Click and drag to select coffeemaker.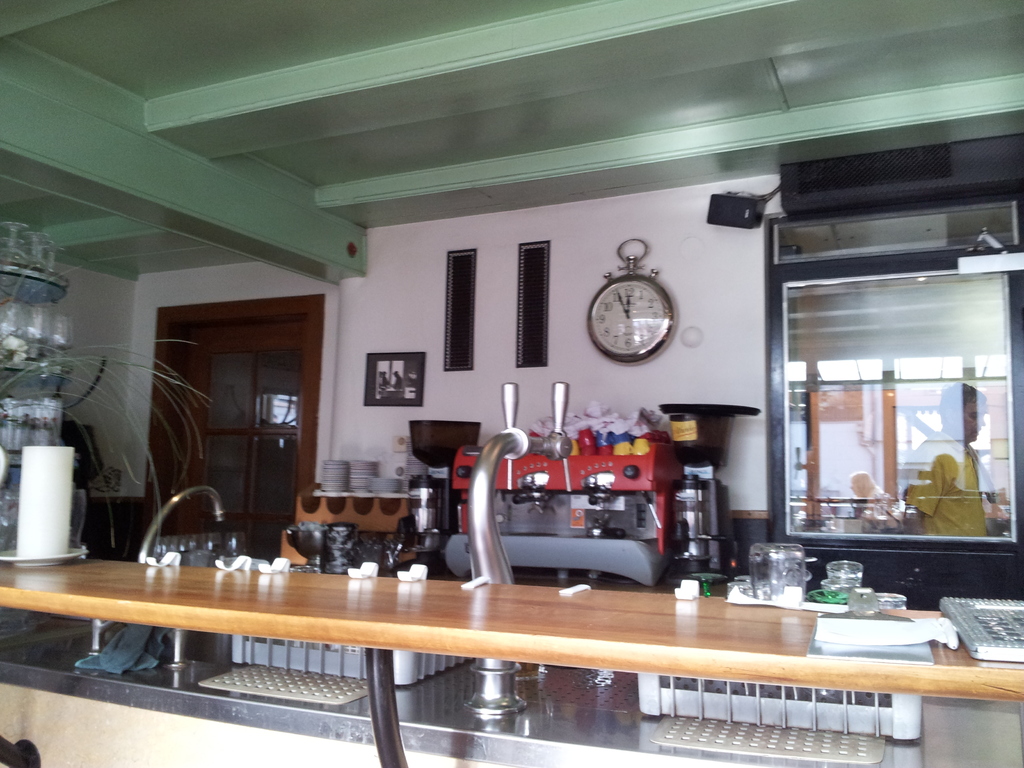
Selection: 662:397:759:586.
